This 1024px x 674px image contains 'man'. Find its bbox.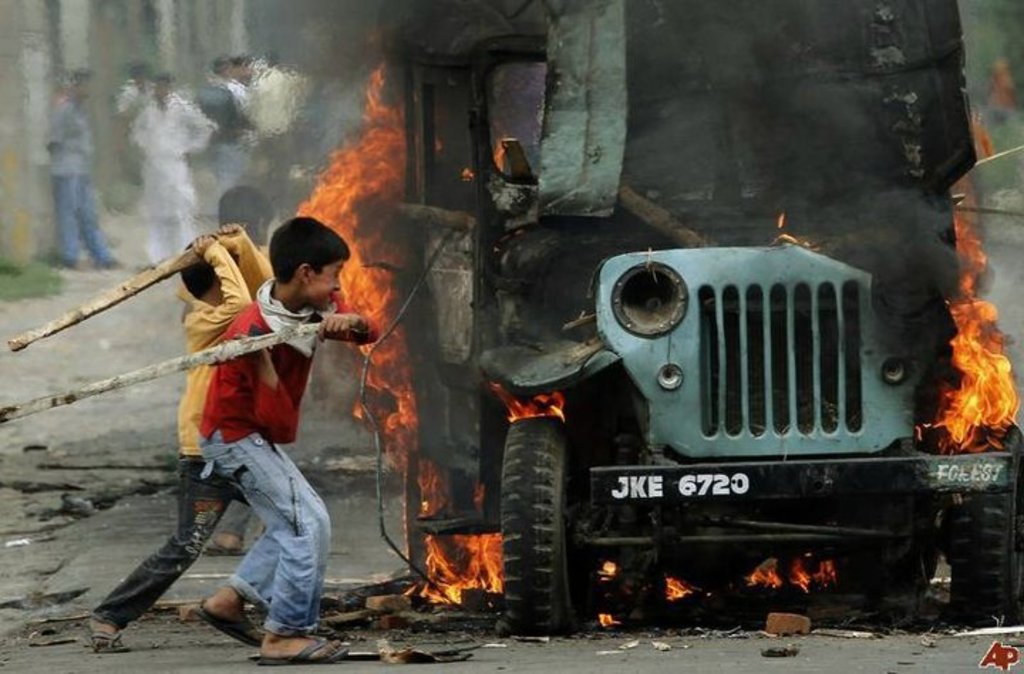
x1=125, y1=70, x2=218, y2=267.
